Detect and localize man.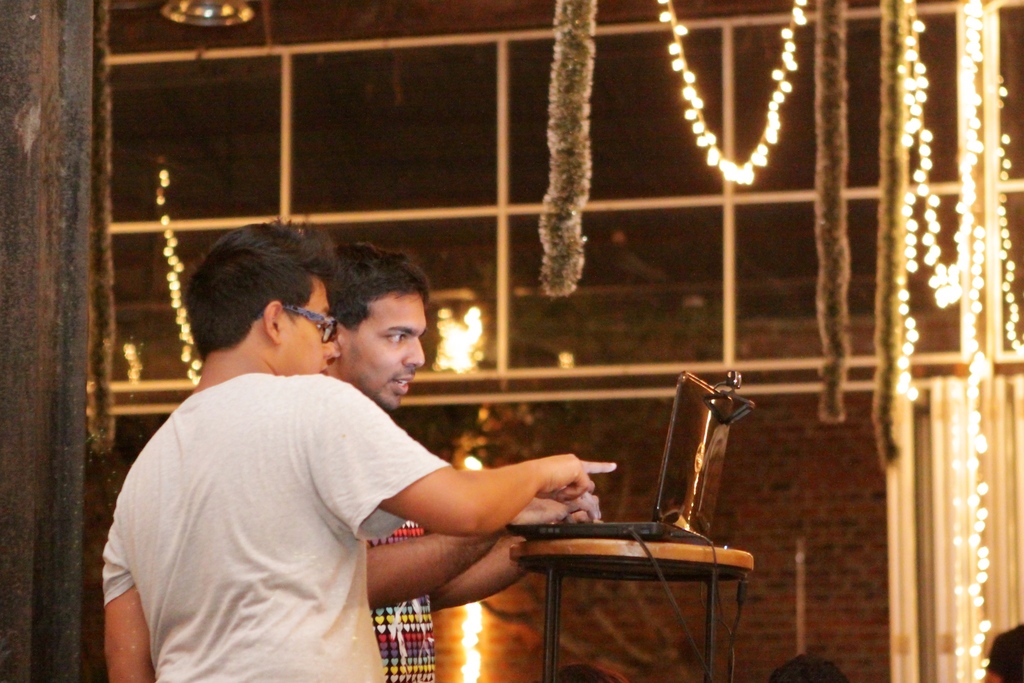
Localized at 244/235/603/682.
